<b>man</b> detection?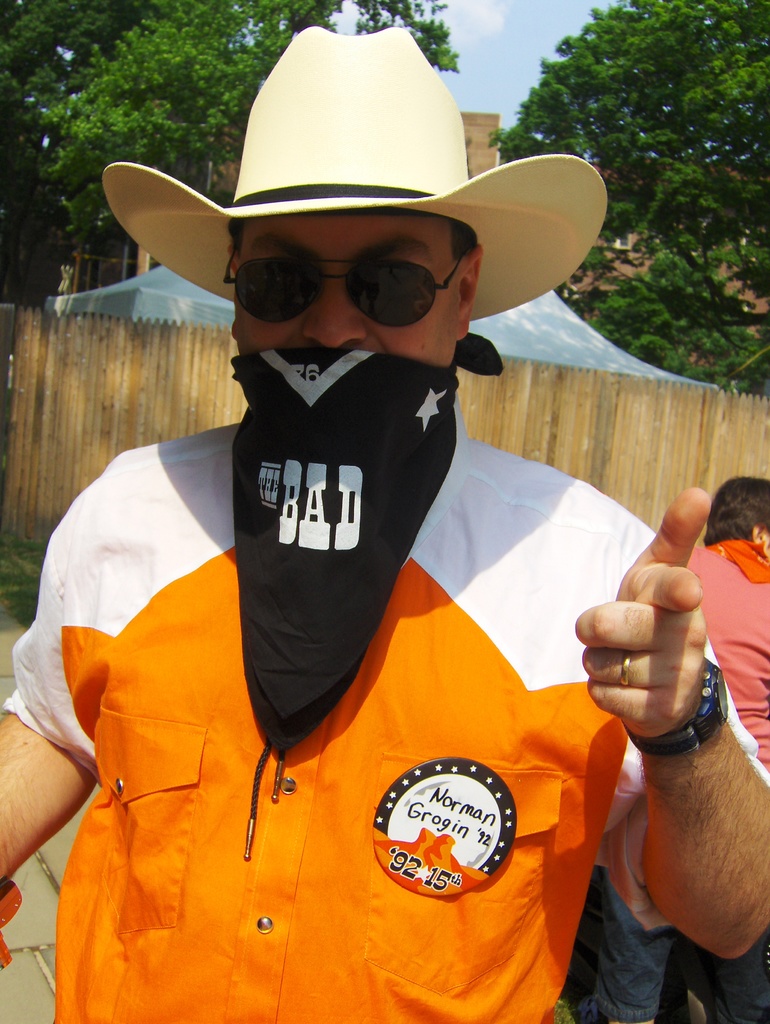
(x1=0, y1=23, x2=769, y2=1023)
